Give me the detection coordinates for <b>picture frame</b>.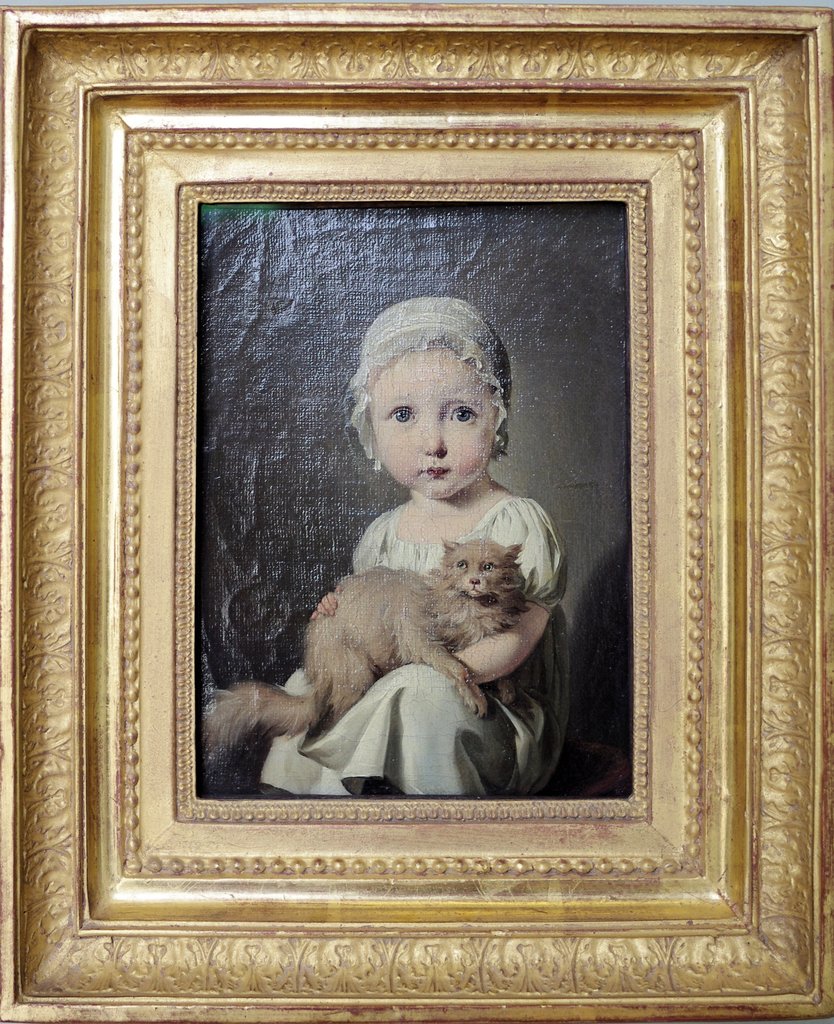
region(0, 0, 833, 1023).
